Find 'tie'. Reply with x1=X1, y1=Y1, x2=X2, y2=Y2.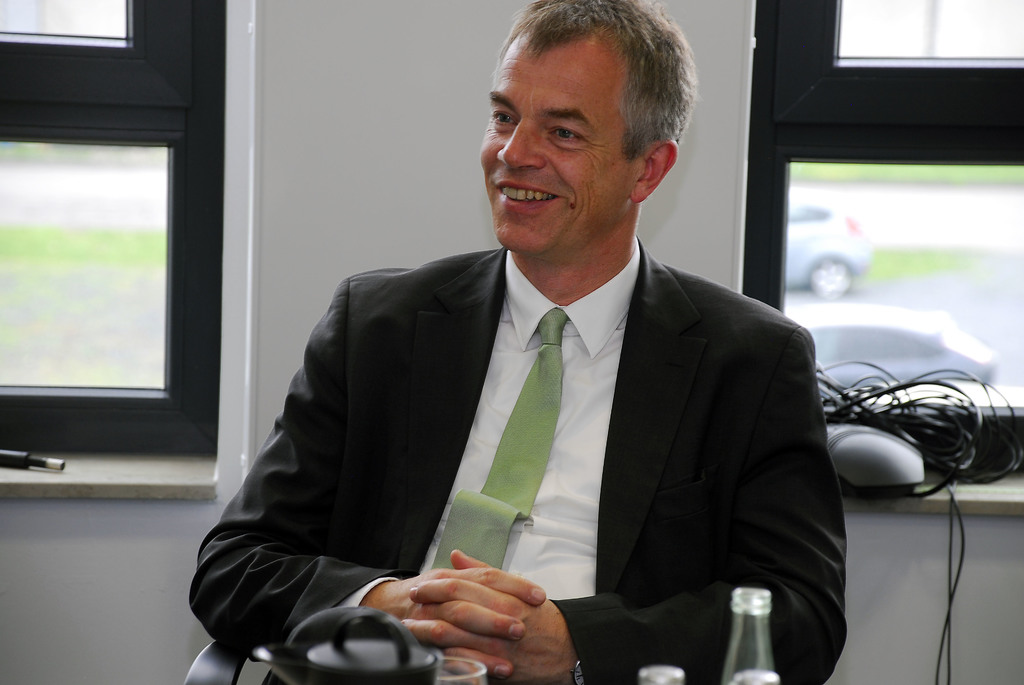
x1=430, y1=308, x2=569, y2=572.
